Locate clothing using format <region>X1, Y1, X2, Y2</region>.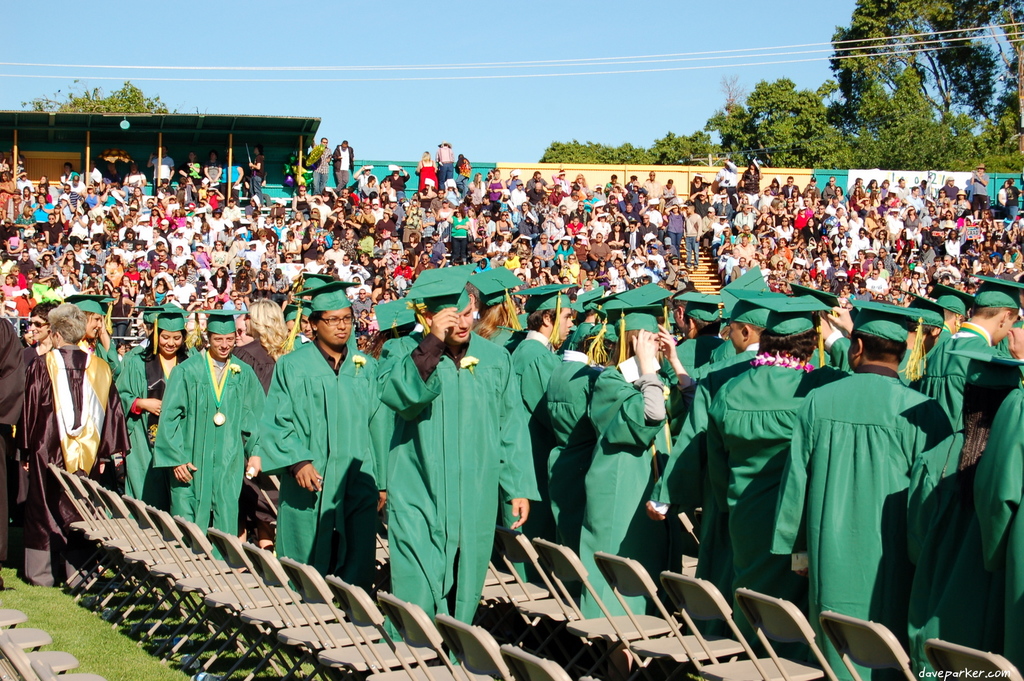
<region>146, 340, 278, 557</region>.
